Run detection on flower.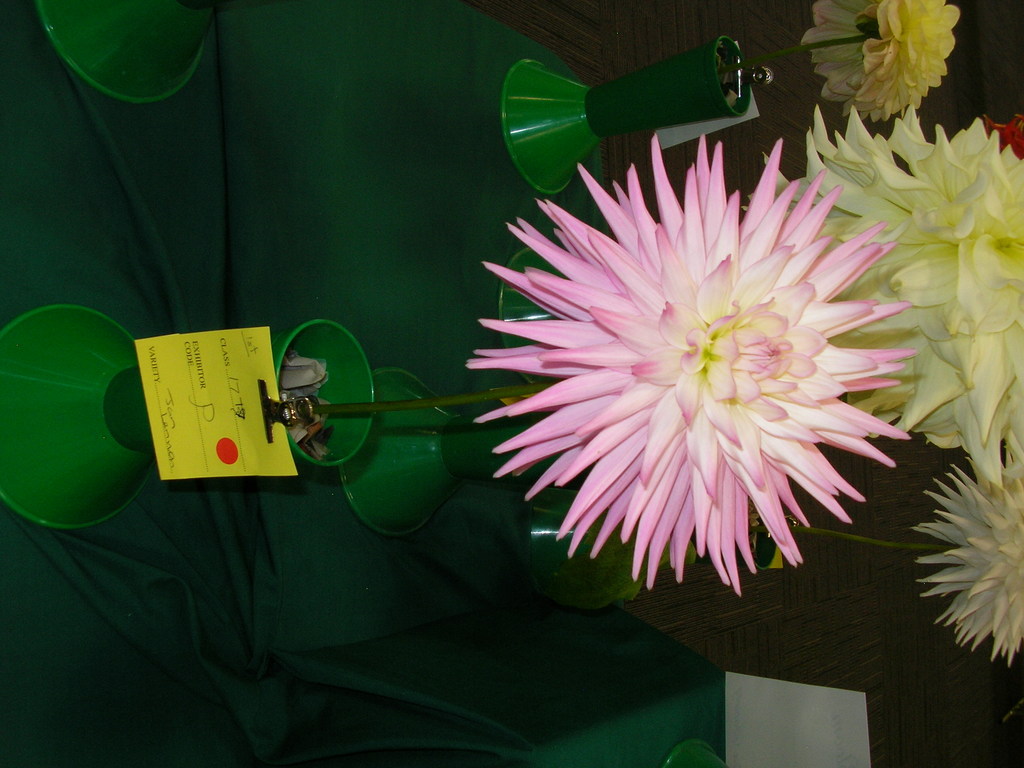
Result: locate(451, 150, 931, 618).
